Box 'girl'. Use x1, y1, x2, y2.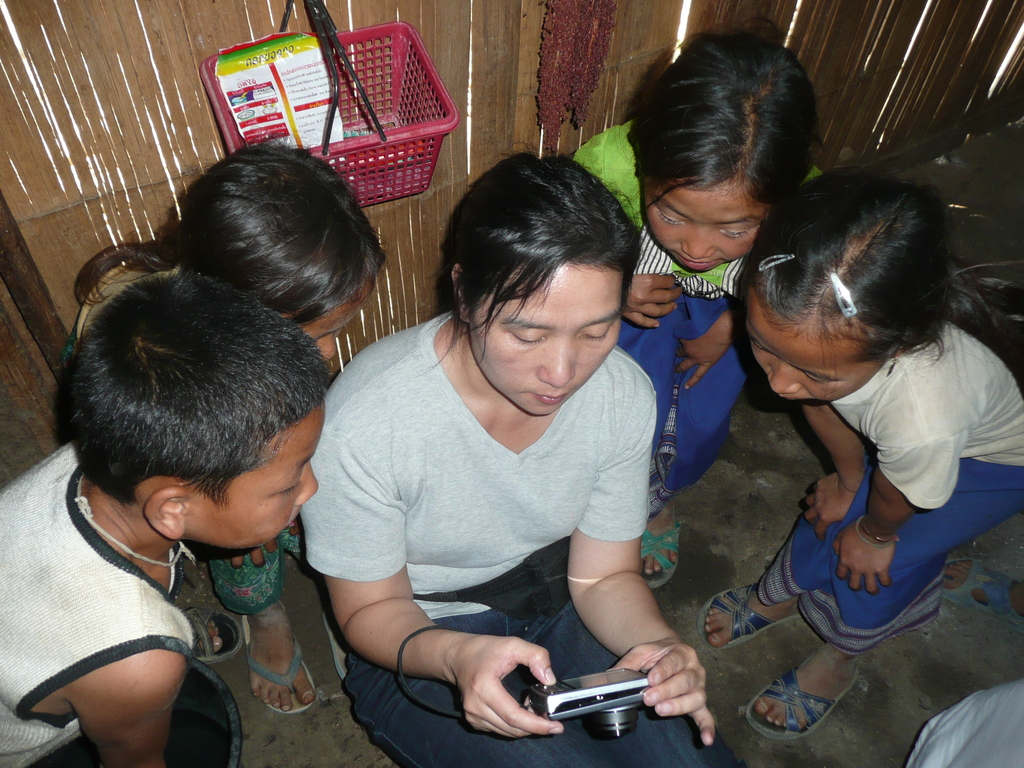
700, 165, 1023, 744.
